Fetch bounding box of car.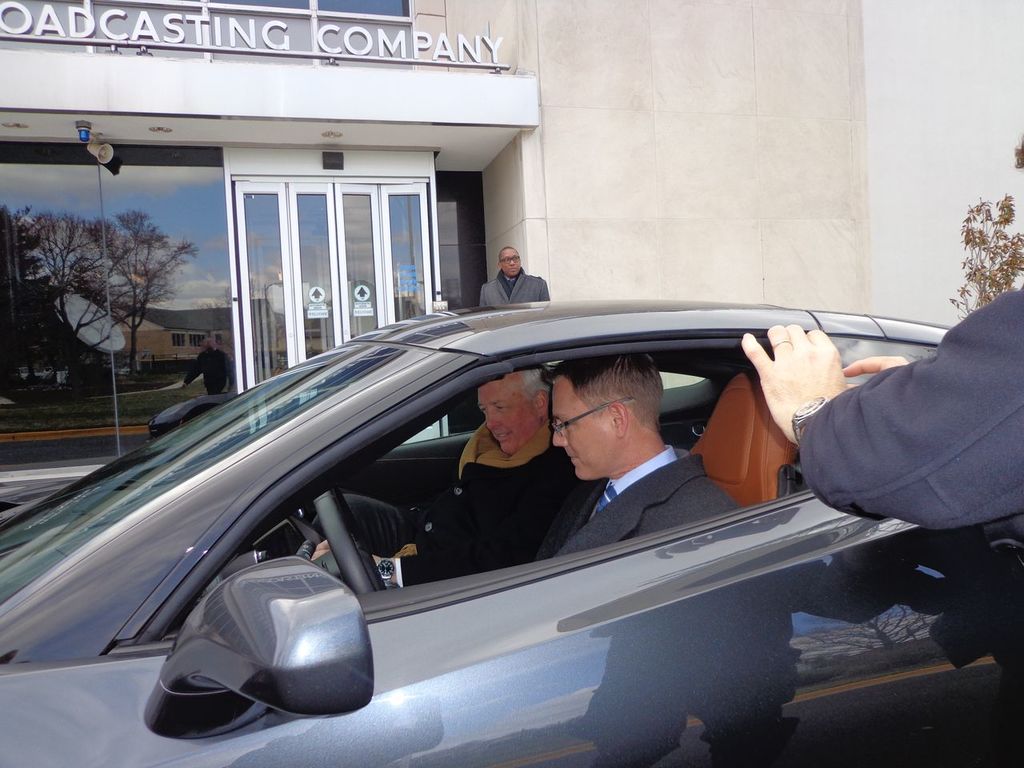
Bbox: l=0, t=477, r=82, b=524.
